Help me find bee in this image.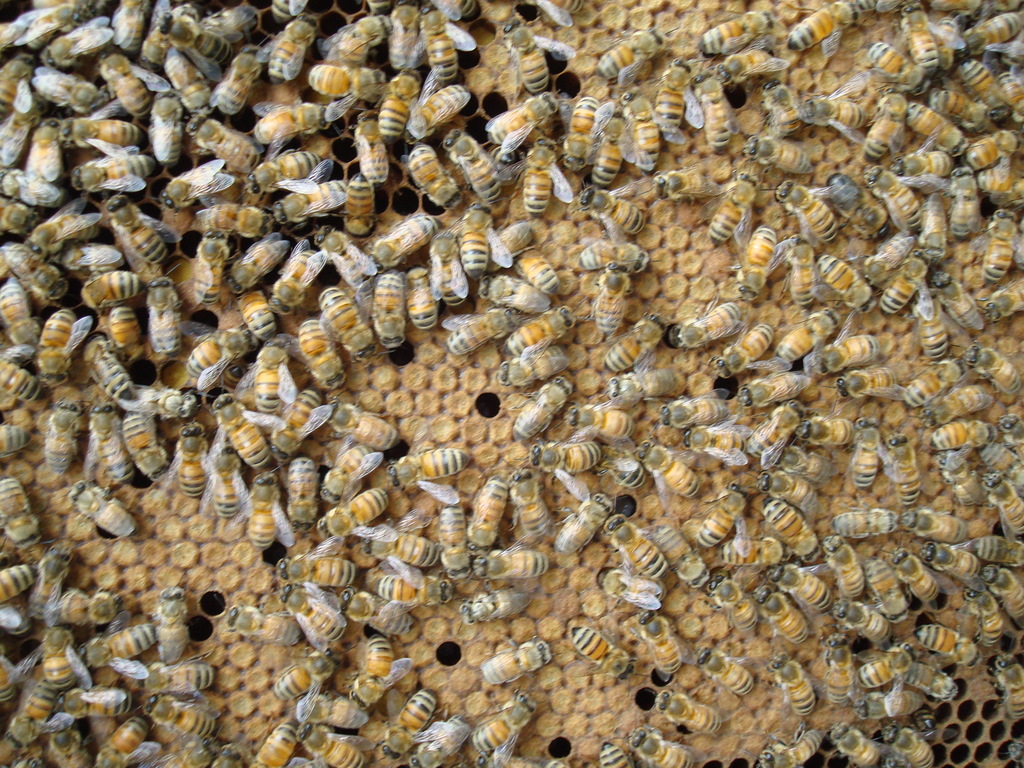
Found it: 710 170 772 237.
